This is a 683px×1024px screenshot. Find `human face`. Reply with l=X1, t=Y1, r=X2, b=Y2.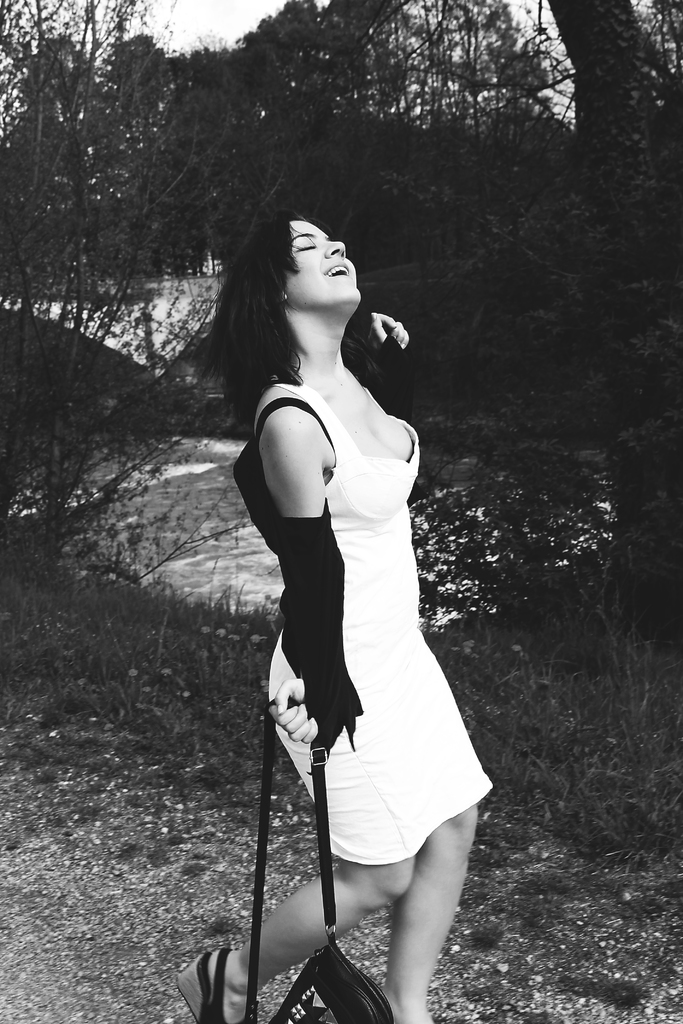
l=274, t=213, r=363, b=311.
